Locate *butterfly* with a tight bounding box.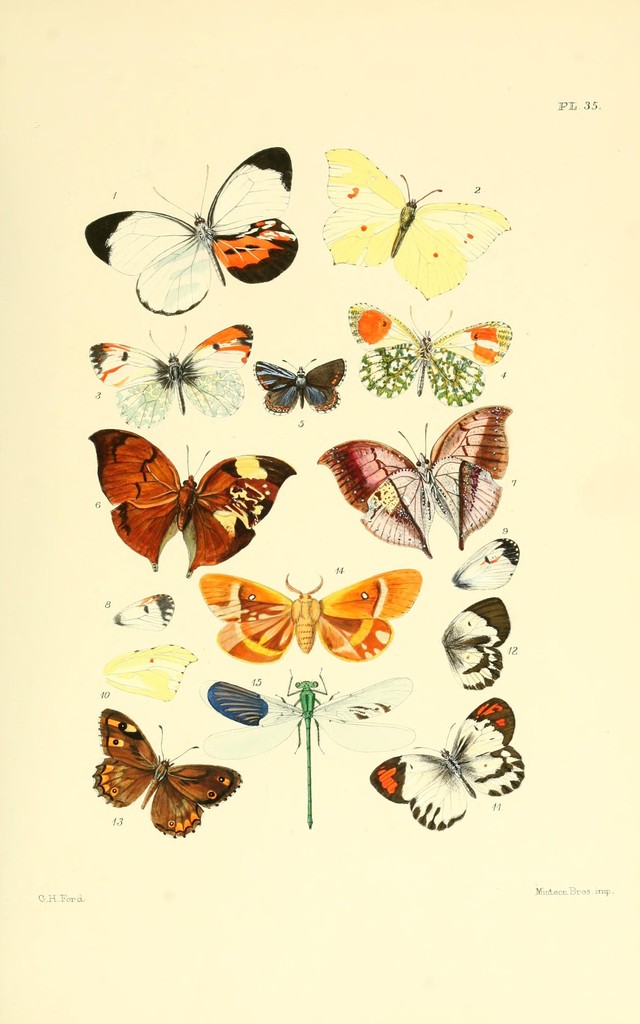
(252, 360, 338, 412).
